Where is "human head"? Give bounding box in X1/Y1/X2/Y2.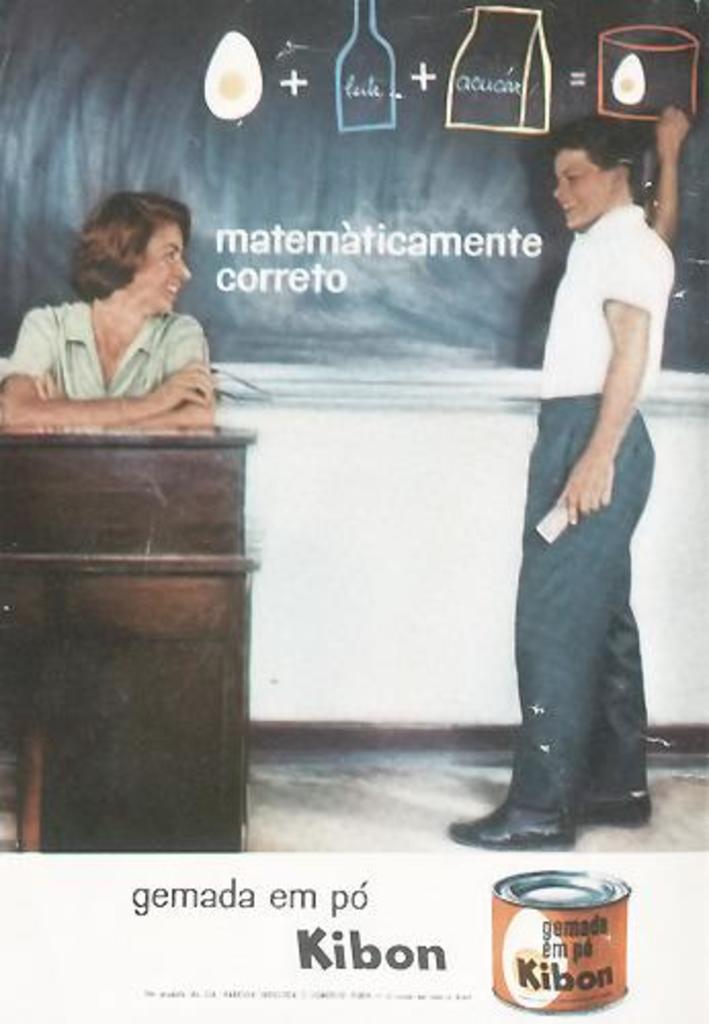
55/188/195/311.
